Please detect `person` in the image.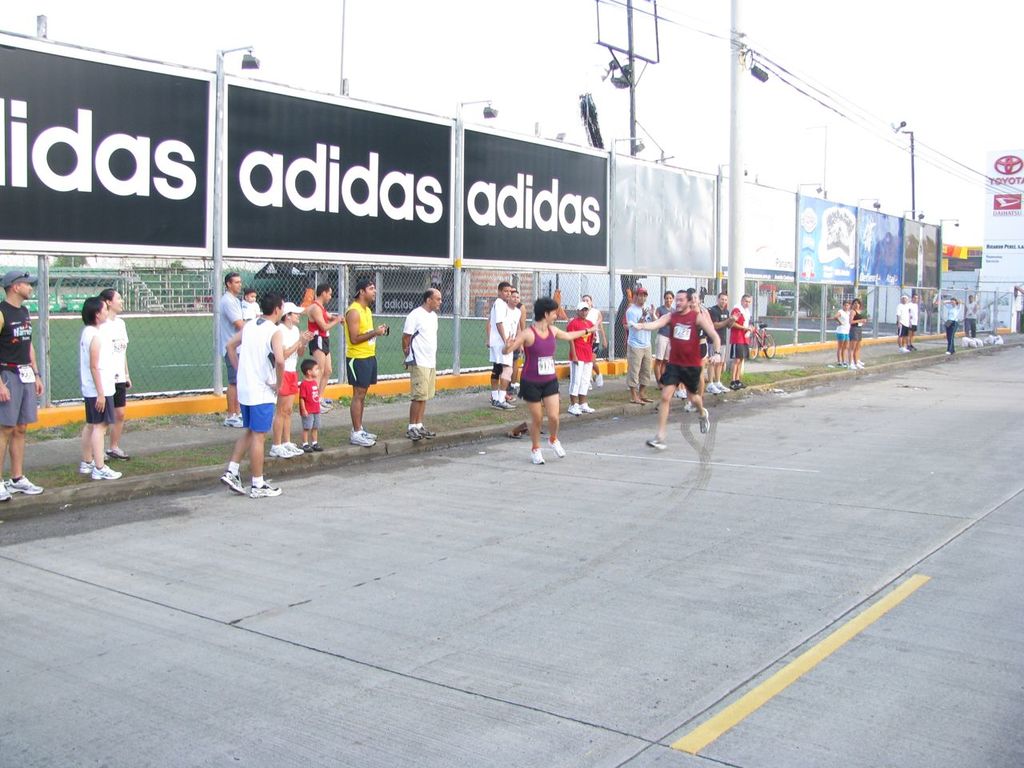
locate(947, 298, 961, 354).
